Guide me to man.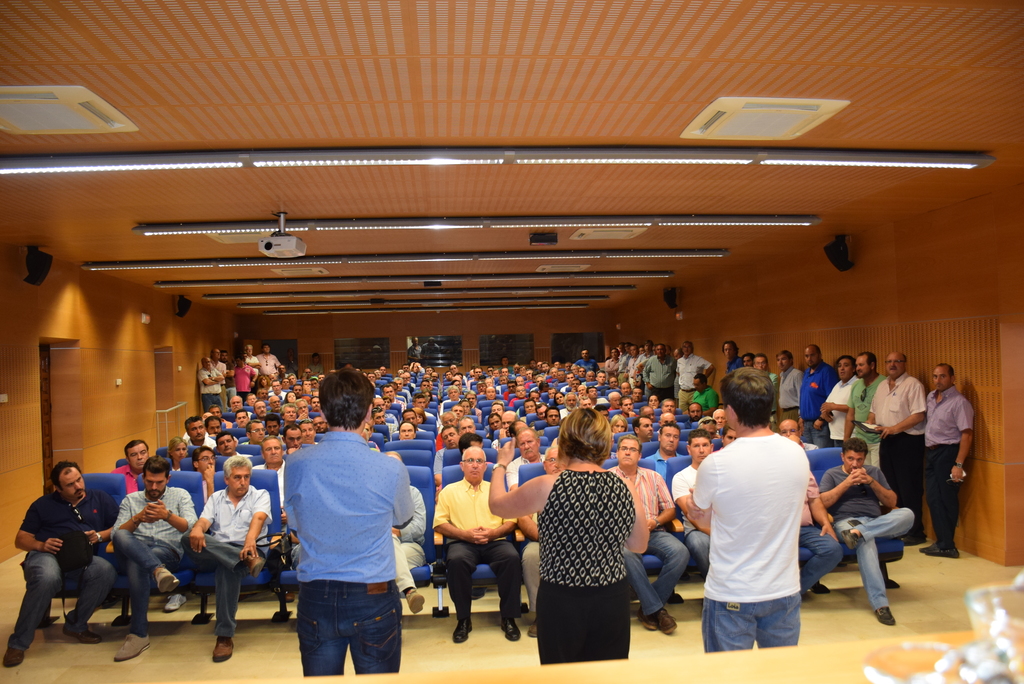
Guidance: [492,402,504,417].
